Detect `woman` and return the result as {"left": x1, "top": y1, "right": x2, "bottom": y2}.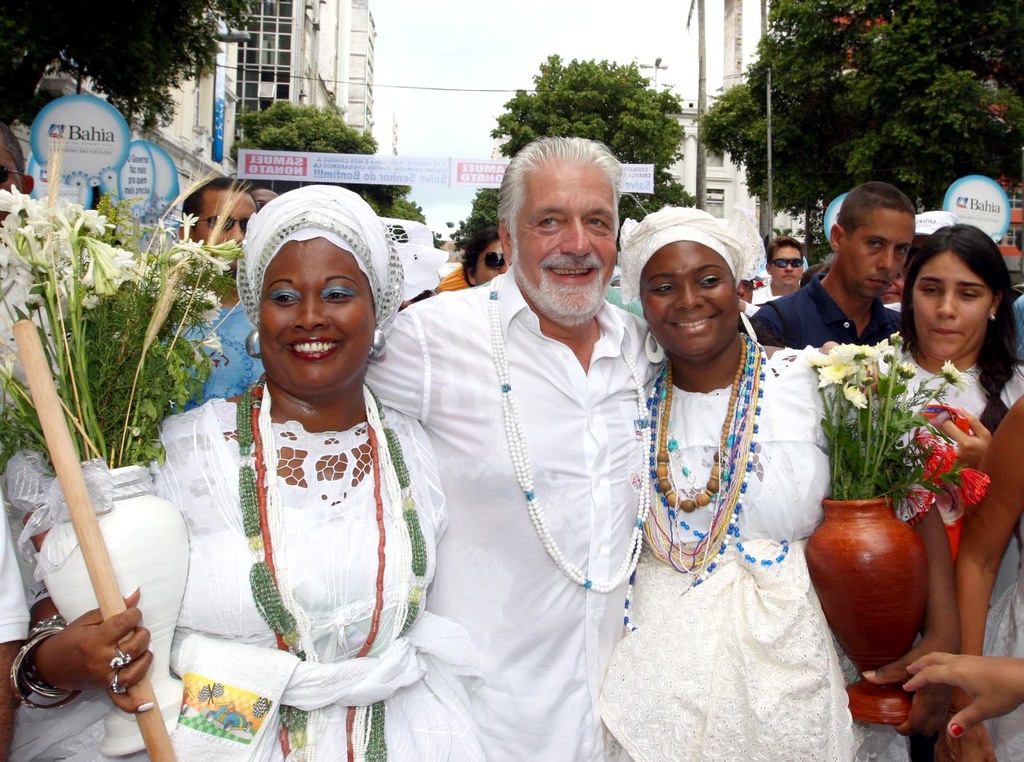
{"left": 18, "top": 181, "right": 482, "bottom": 761}.
